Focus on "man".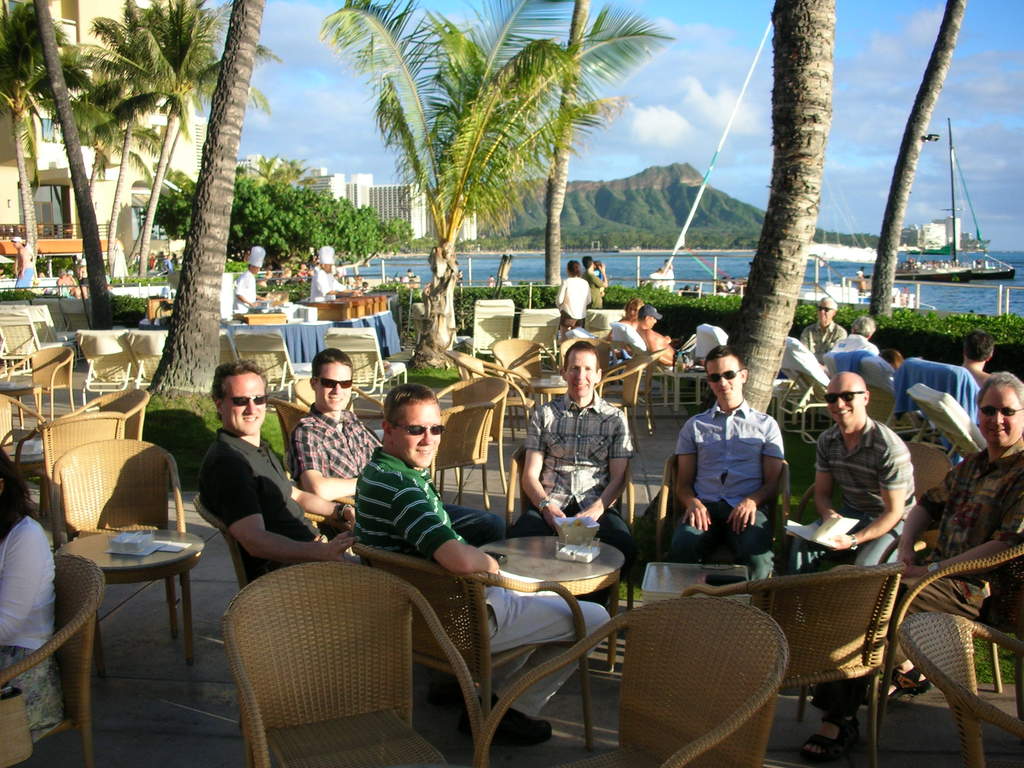
Focused at {"x1": 831, "y1": 314, "x2": 879, "y2": 355}.
